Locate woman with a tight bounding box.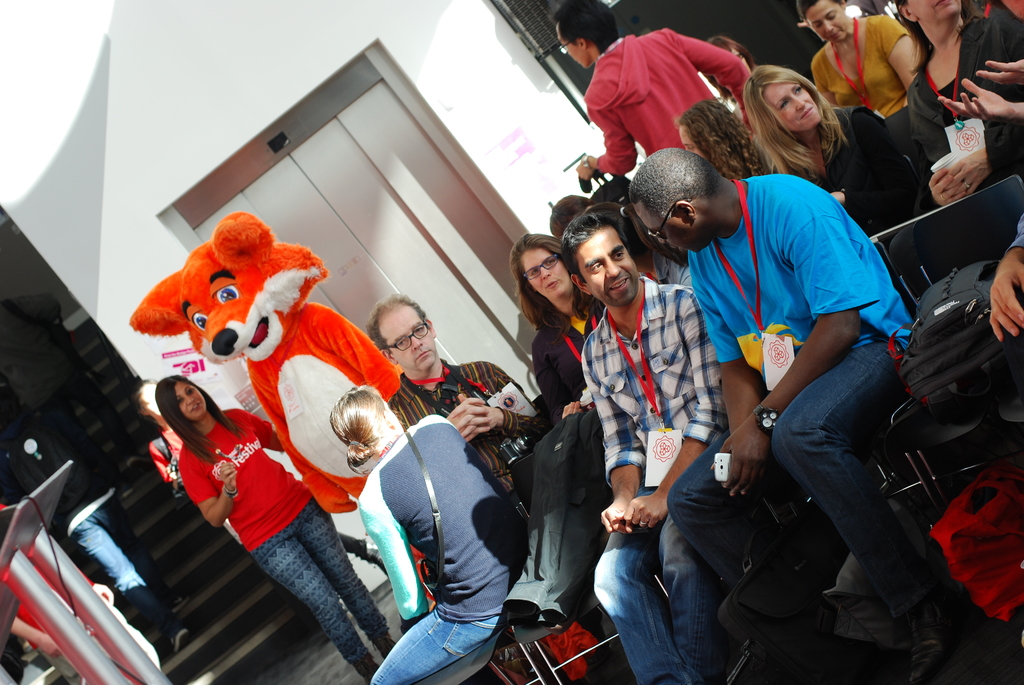
161:376:367:677.
